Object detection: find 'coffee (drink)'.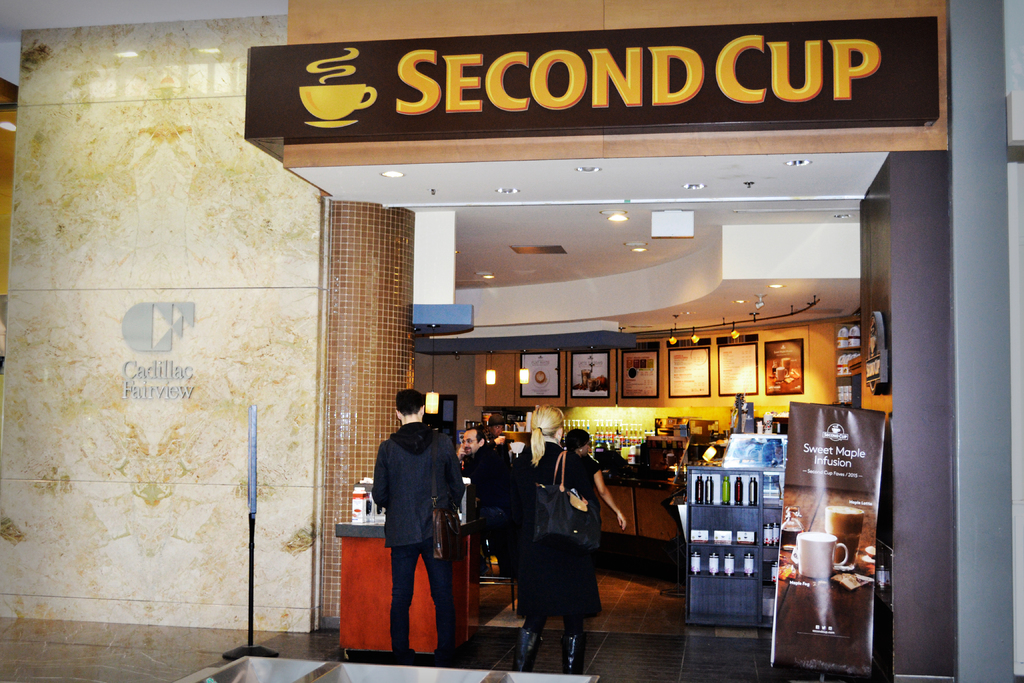
803, 532, 833, 541.
